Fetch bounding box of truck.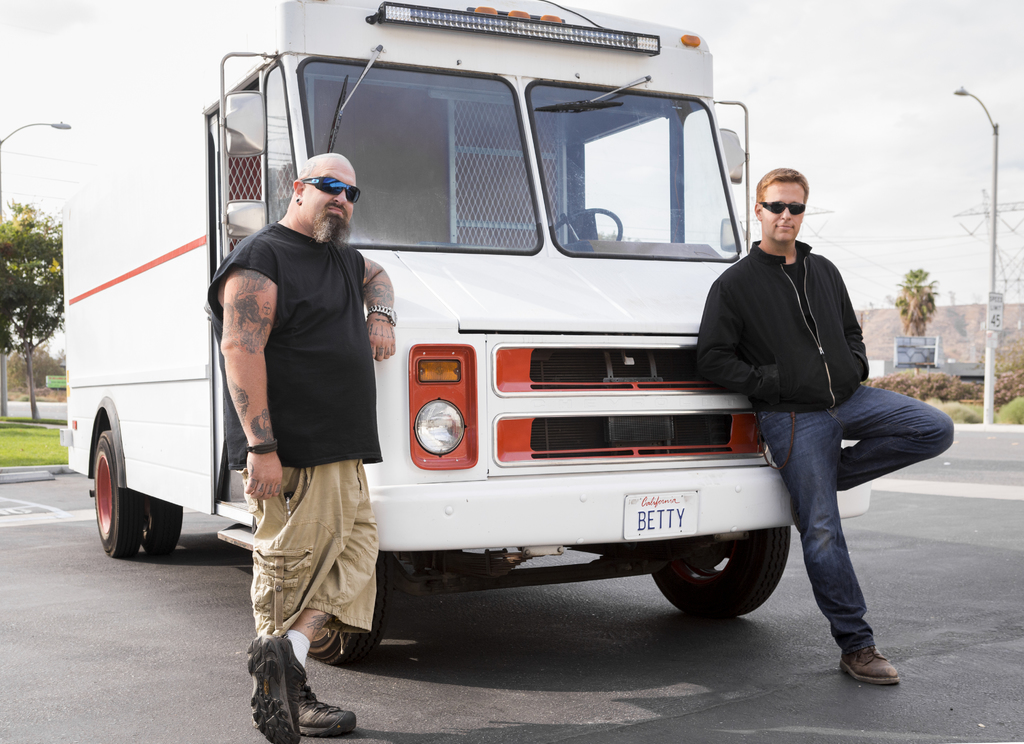
Bbox: pyautogui.locateOnScreen(62, 0, 872, 678).
